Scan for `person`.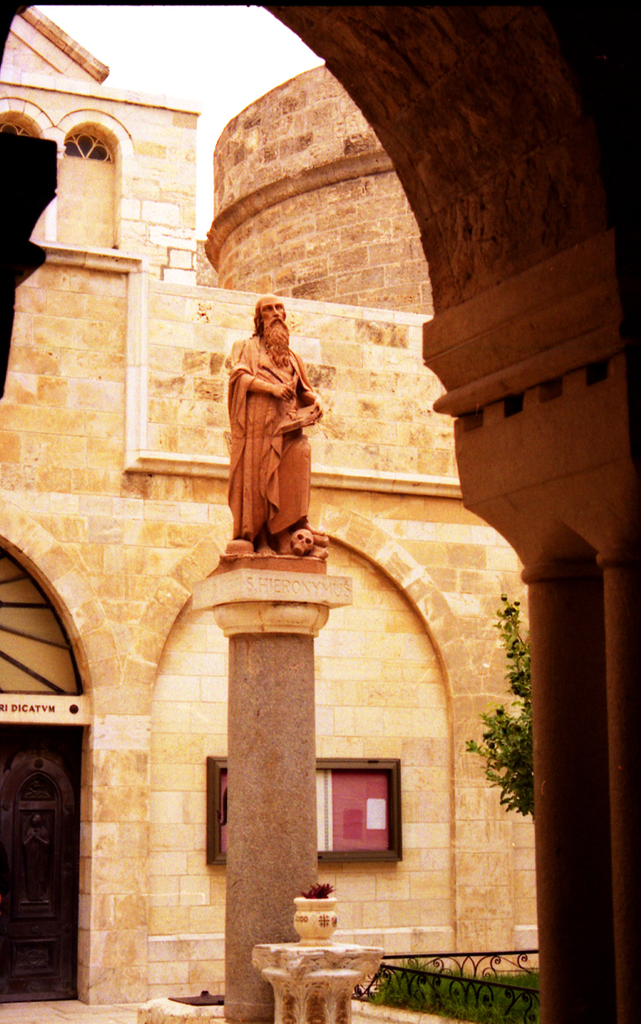
Scan result: bbox=(207, 277, 330, 567).
